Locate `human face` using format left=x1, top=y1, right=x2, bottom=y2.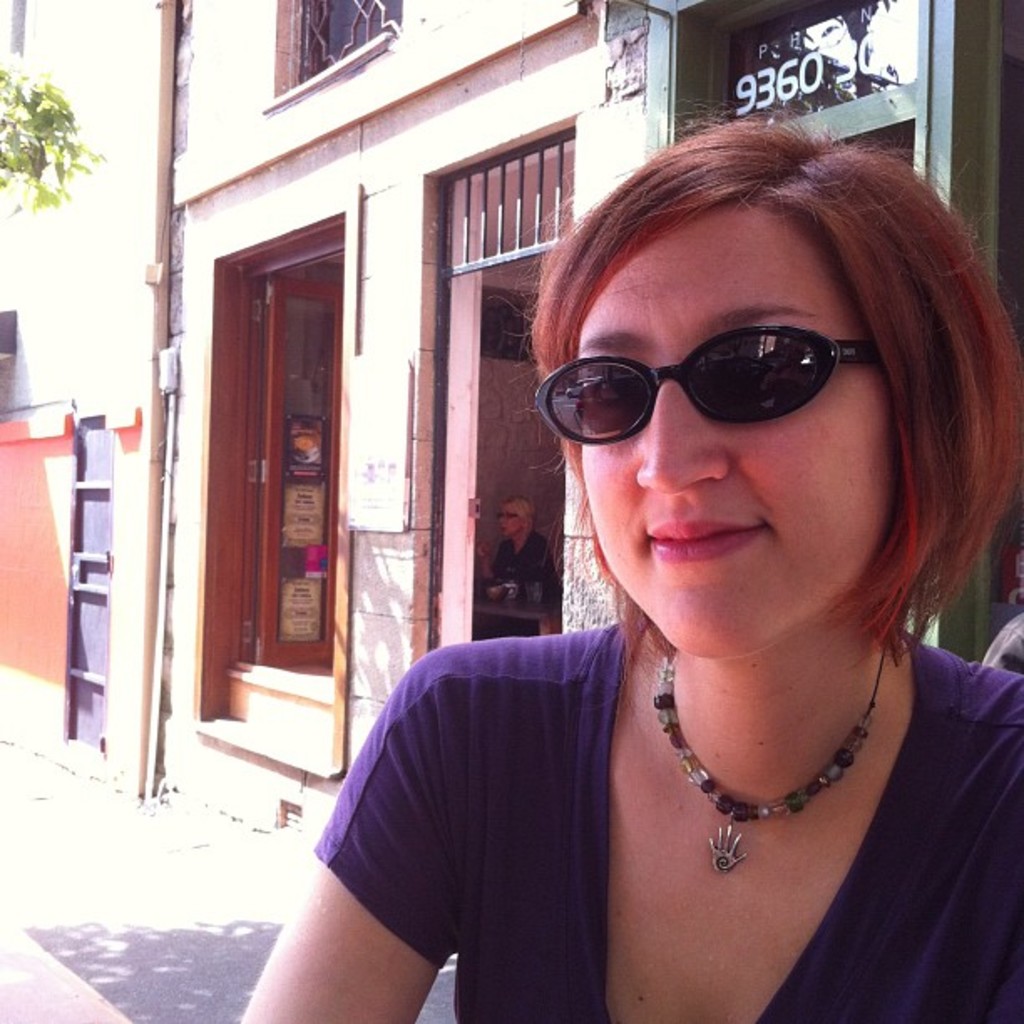
left=577, top=204, right=895, bottom=651.
